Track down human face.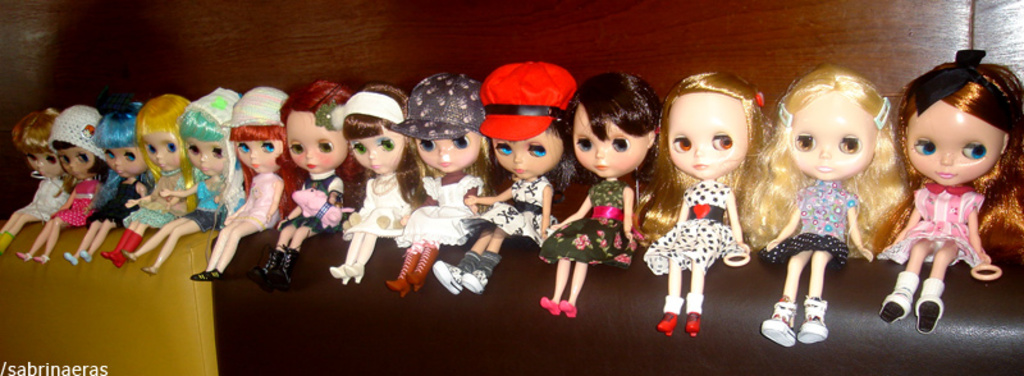
Tracked to rect(27, 148, 59, 175).
